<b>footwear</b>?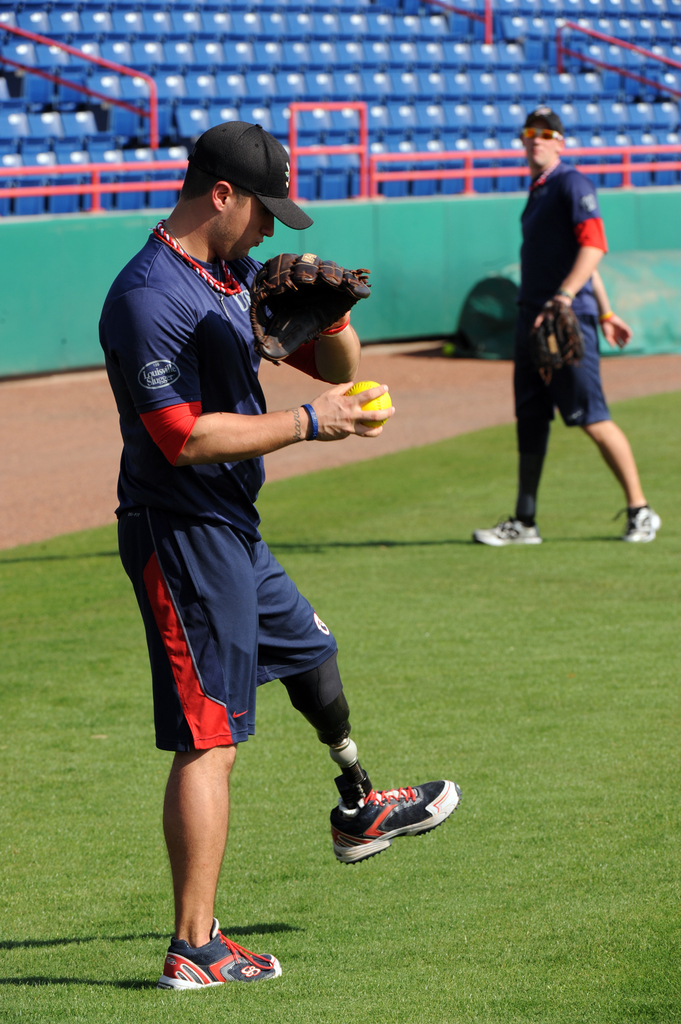
(x1=624, y1=506, x2=659, y2=540)
